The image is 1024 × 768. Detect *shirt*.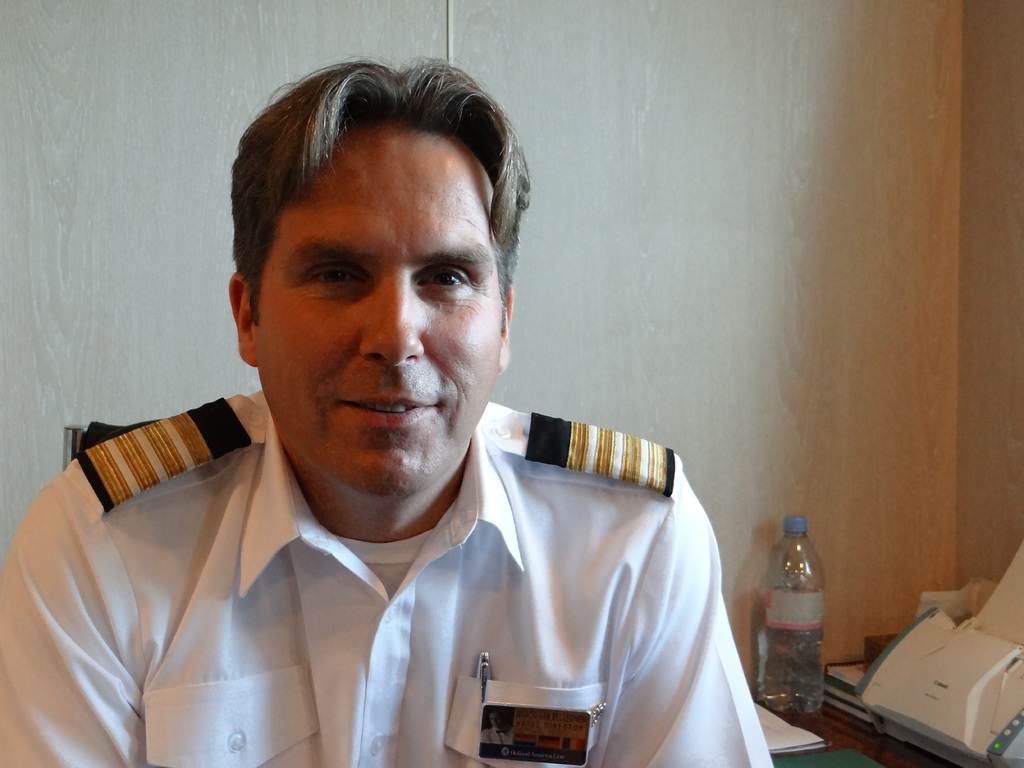
Detection: BBox(0, 389, 776, 767).
